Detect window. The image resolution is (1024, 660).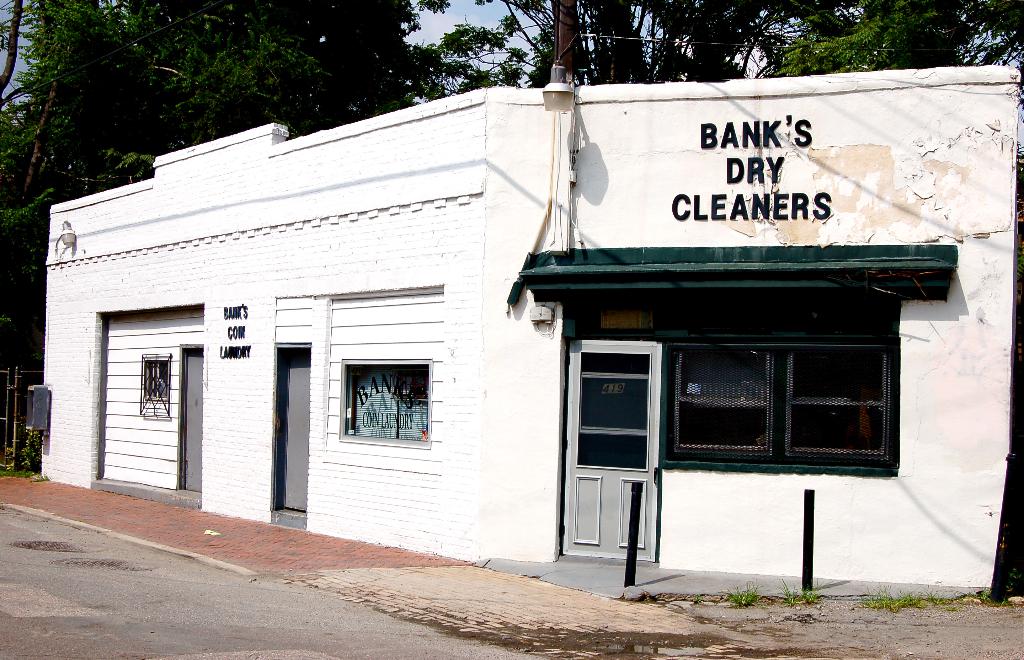
select_region(670, 332, 897, 469).
